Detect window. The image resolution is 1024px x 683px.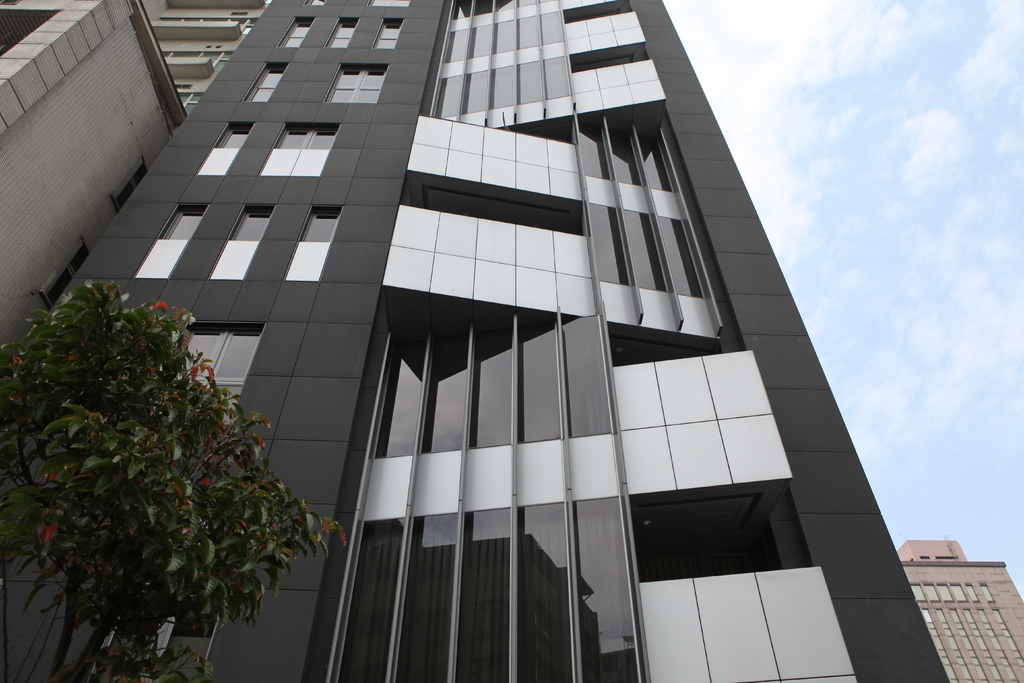
box=[200, 120, 258, 173].
